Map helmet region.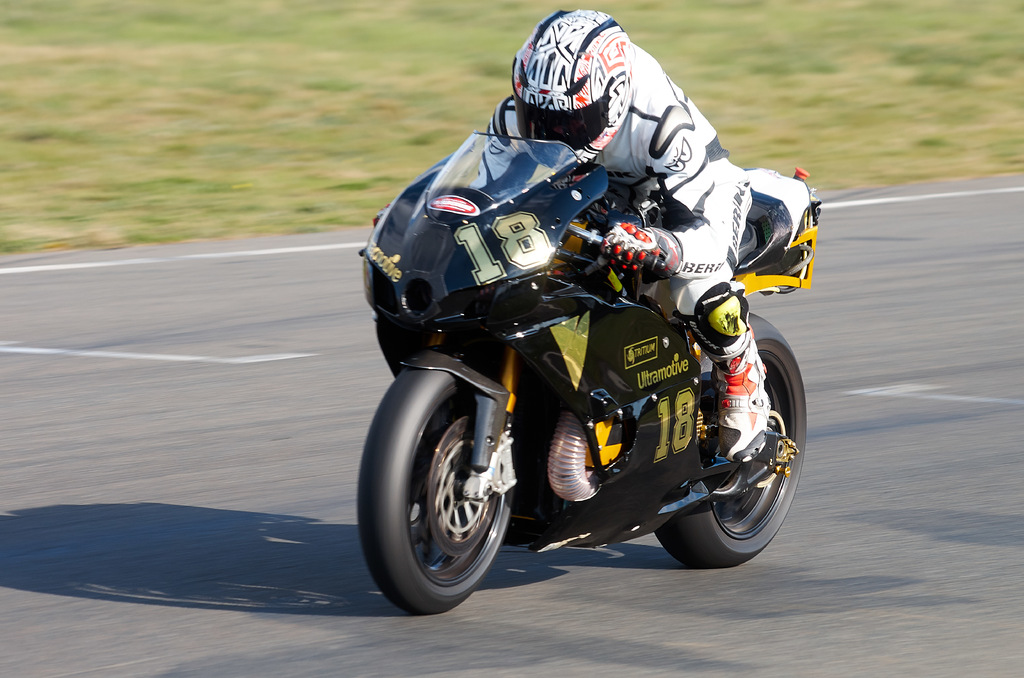
Mapped to bbox=[508, 22, 634, 147].
